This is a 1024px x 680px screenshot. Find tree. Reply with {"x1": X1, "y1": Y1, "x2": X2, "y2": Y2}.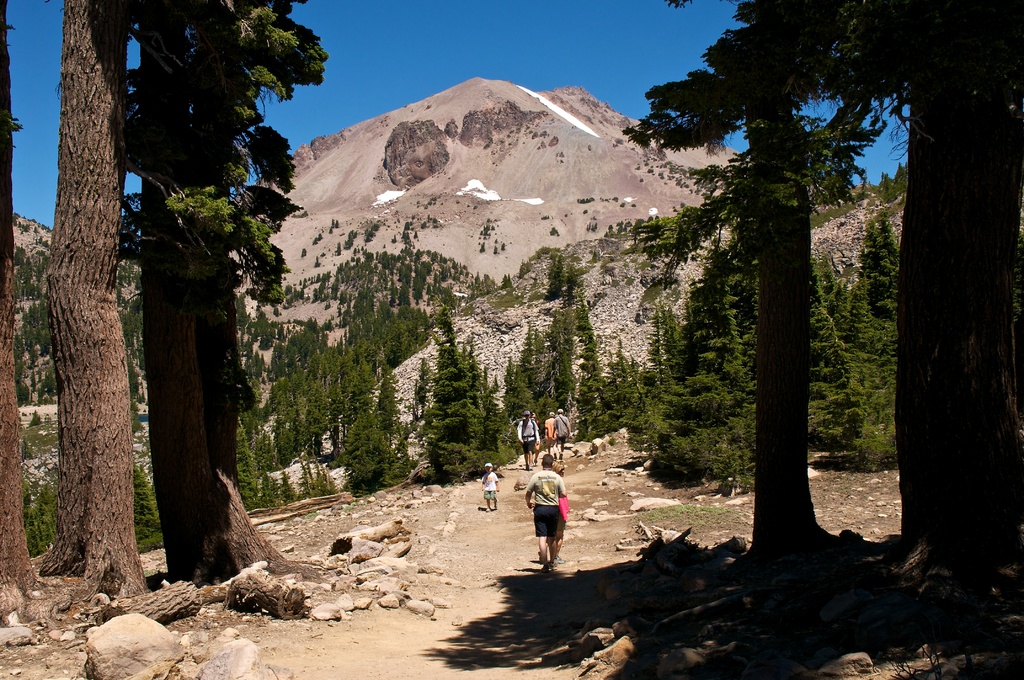
{"x1": 136, "y1": 0, "x2": 335, "y2": 581}.
